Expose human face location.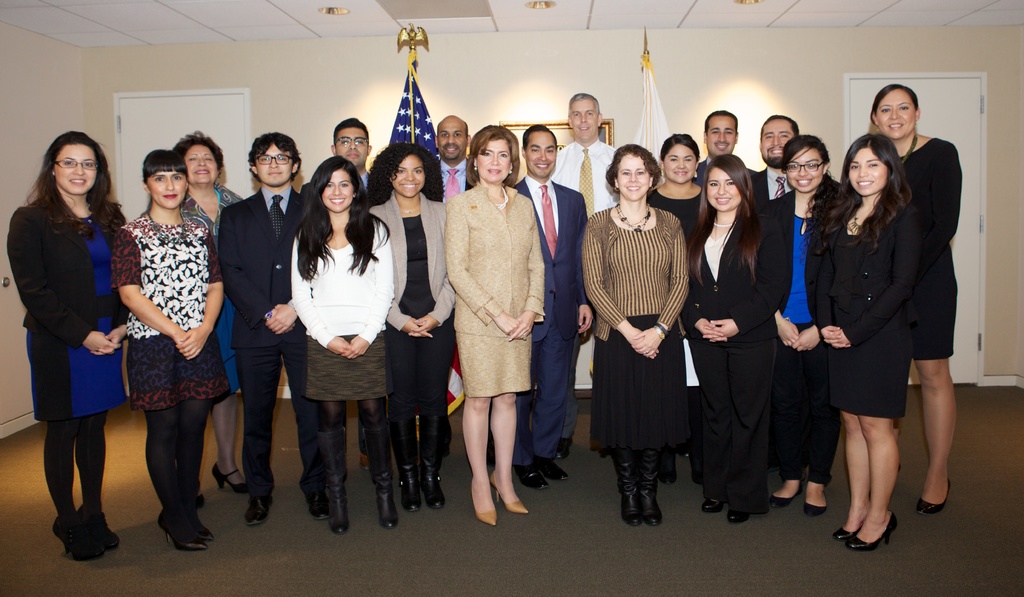
Exposed at (left=523, top=129, right=554, bottom=179).
